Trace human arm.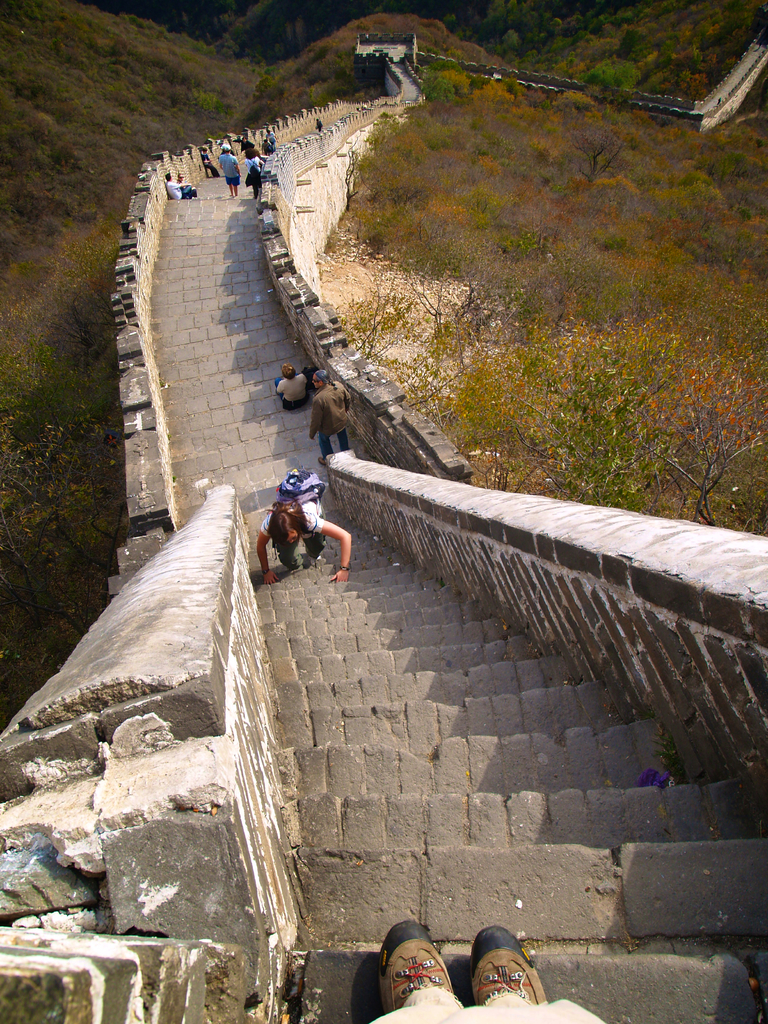
Traced to rect(251, 505, 281, 584).
